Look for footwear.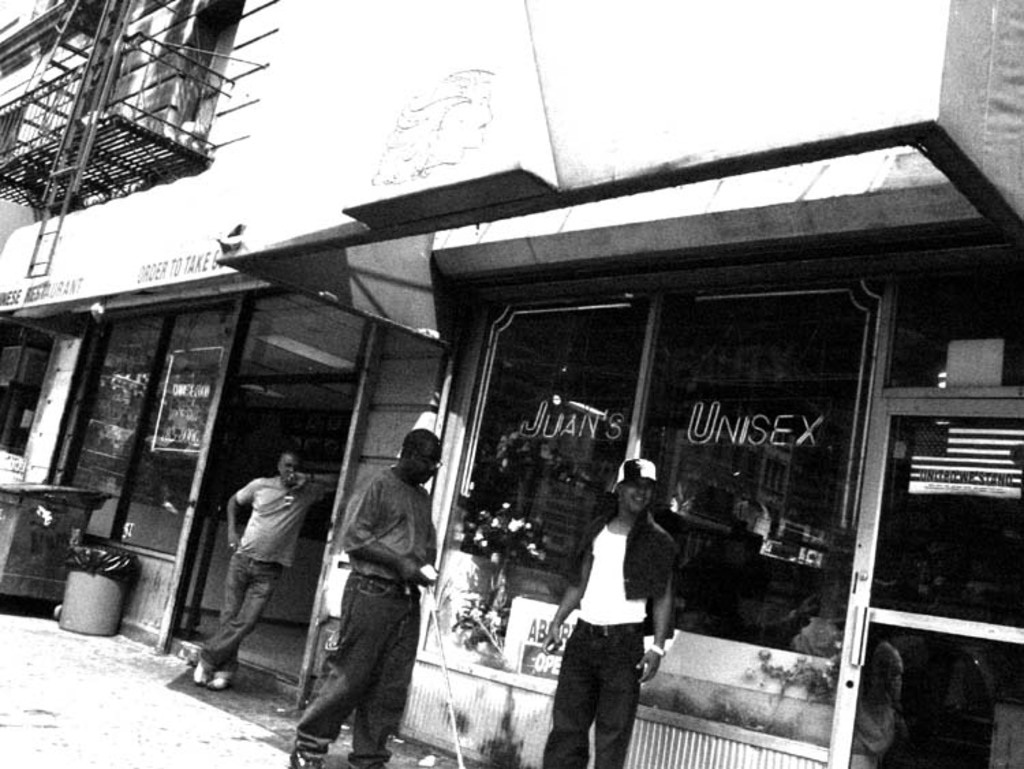
Found: bbox=(291, 747, 317, 768).
